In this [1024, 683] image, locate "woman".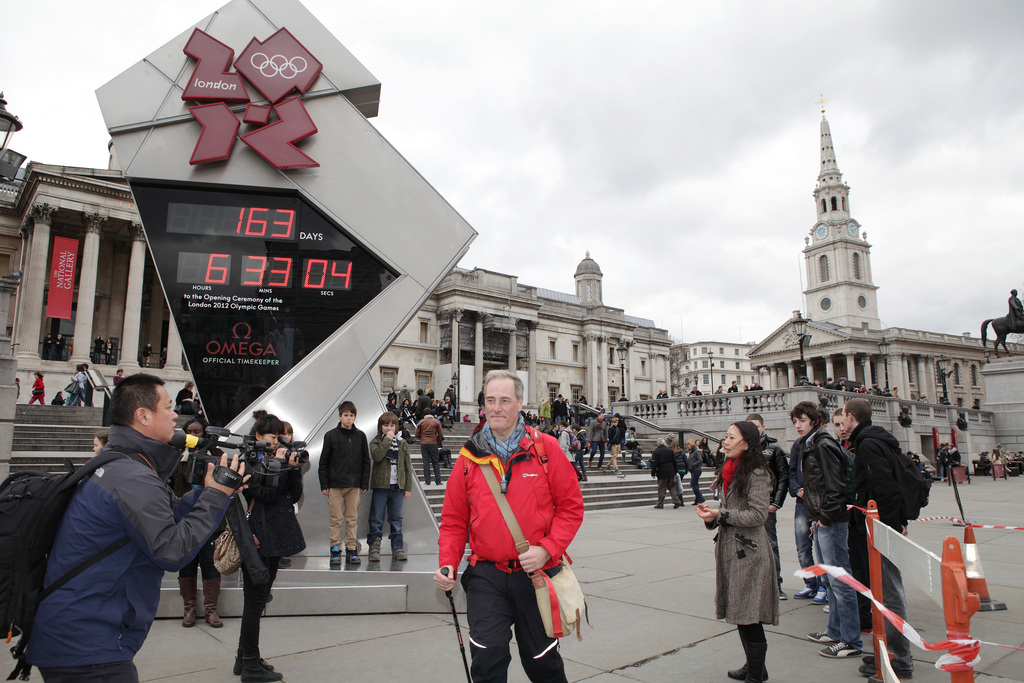
Bounding box: BBox(70, 363, 92, 406).
